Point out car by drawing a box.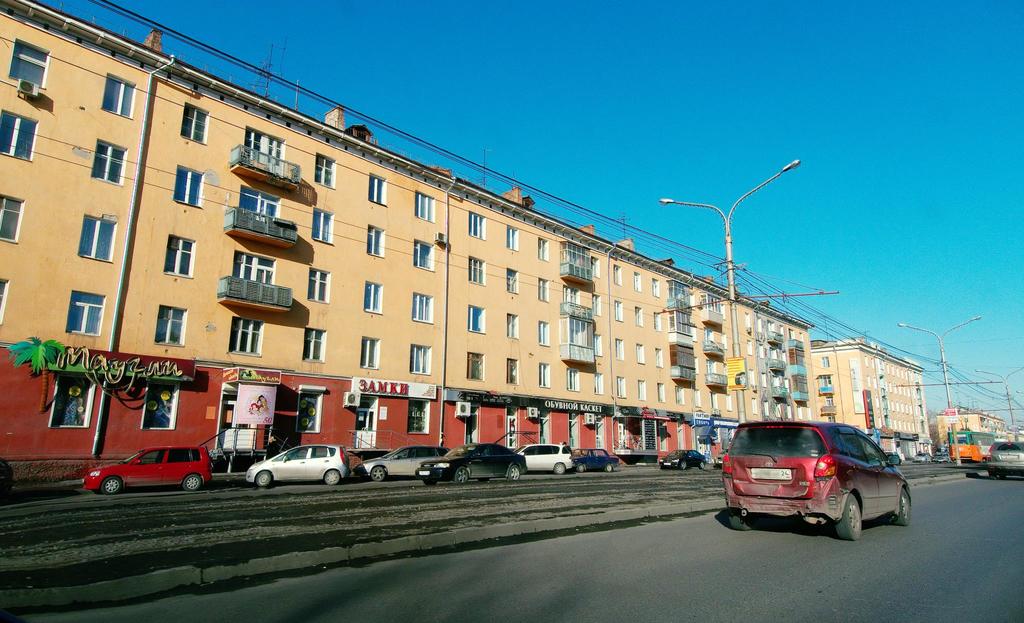
{"left": 354, "top": 448, "right": 446, "bottom": 484}.
